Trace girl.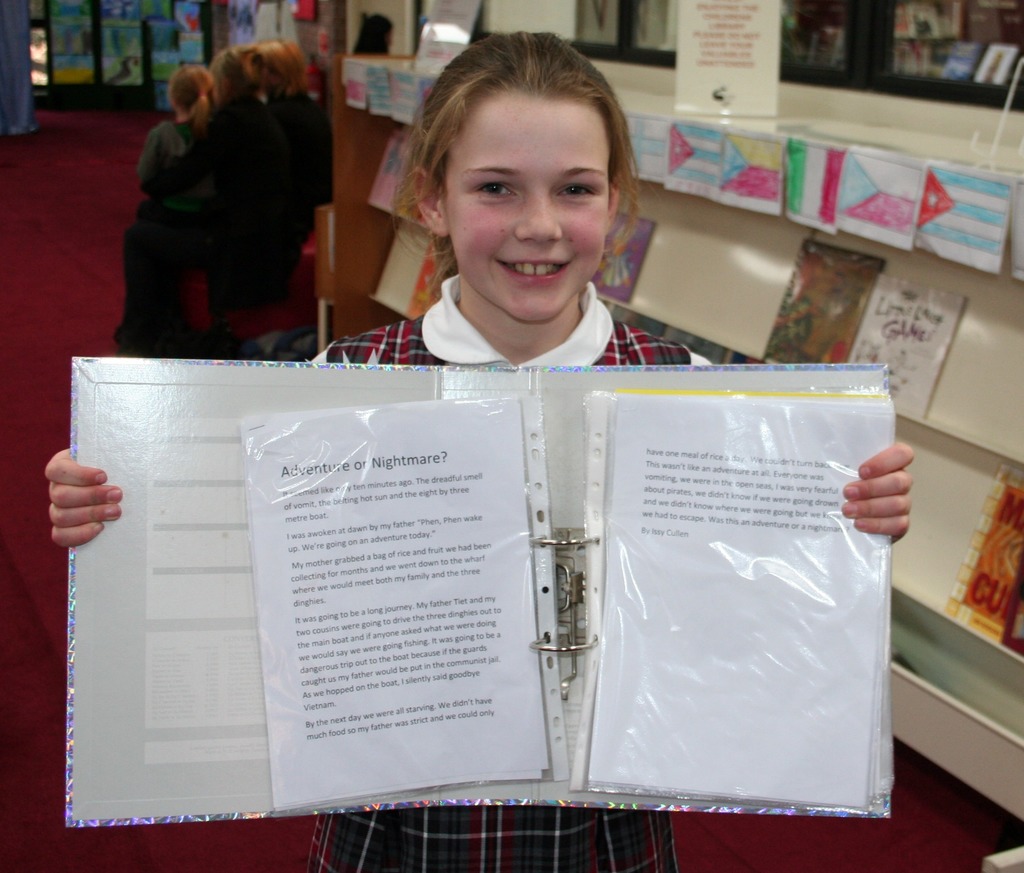
Traced to <box>46,30,921,872</box>.
